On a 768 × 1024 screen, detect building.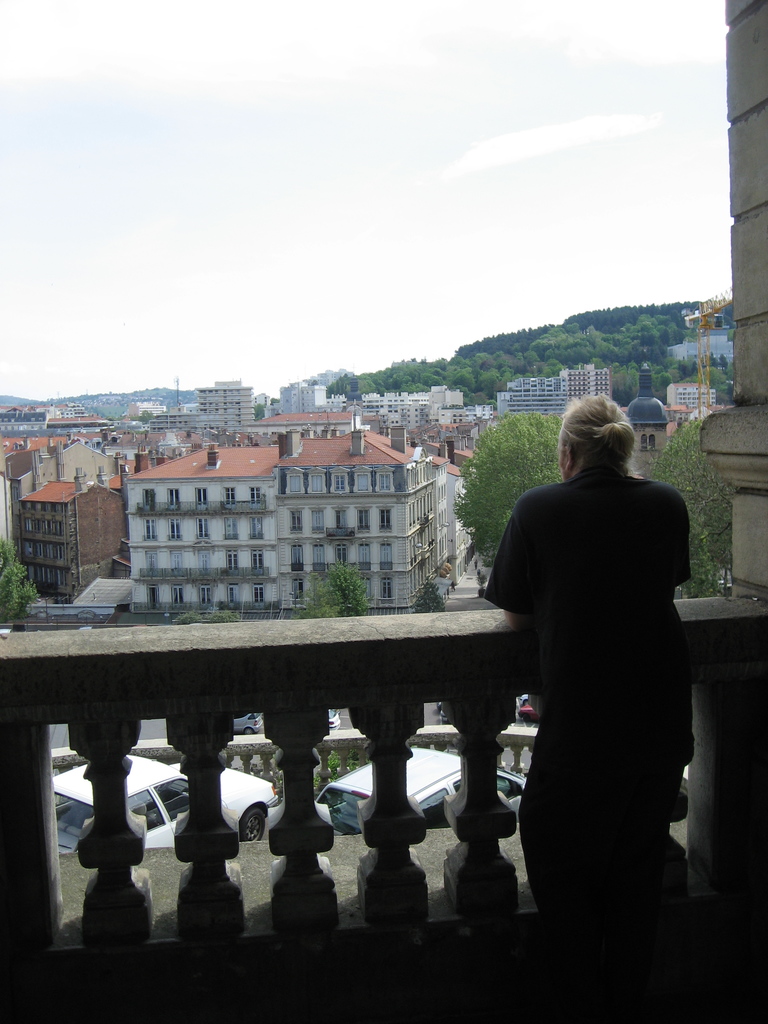
[124,433,288,618].
